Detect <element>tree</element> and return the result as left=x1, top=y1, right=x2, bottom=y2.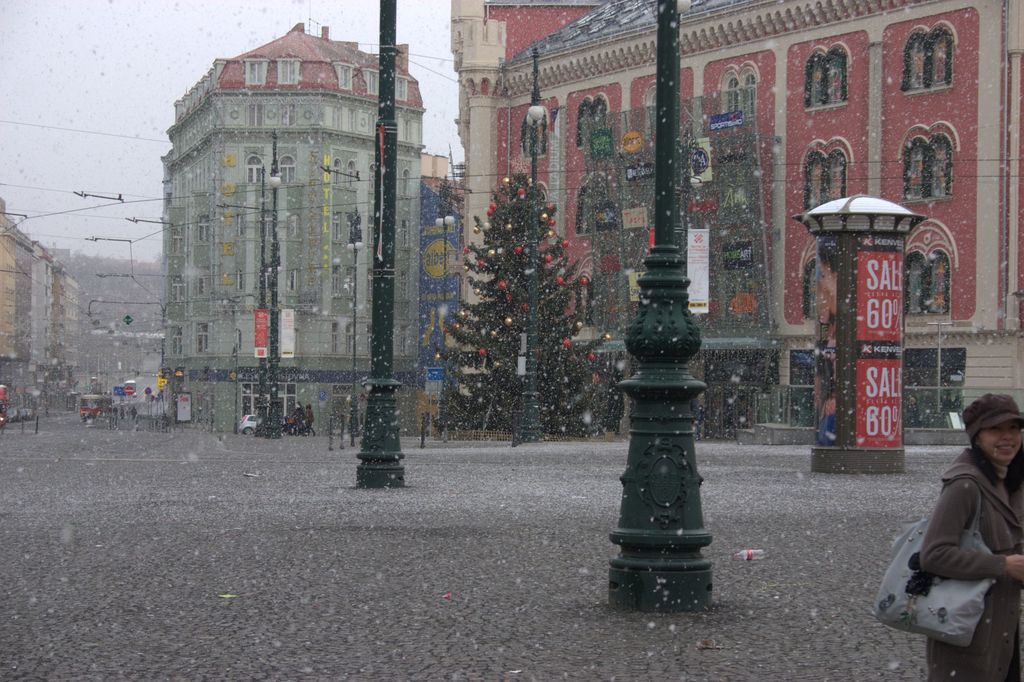
left=443, top=142, right=601, bottom=446.
